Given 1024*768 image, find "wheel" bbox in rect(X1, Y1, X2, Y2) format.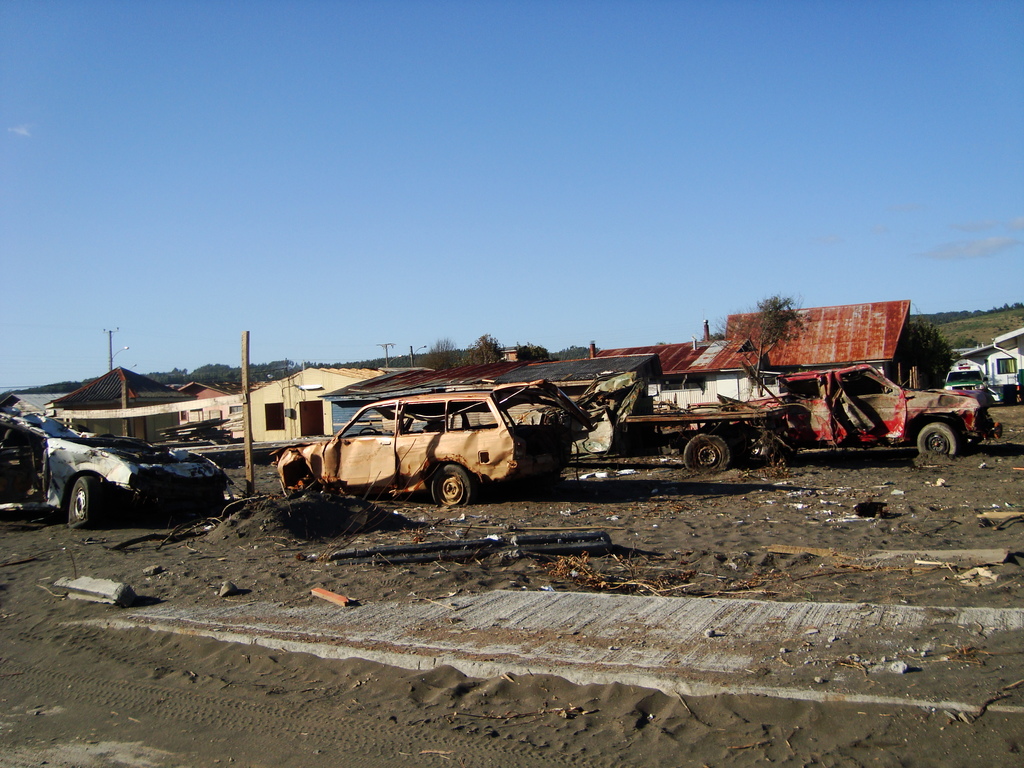
rect(749, 440, 769, 462).
